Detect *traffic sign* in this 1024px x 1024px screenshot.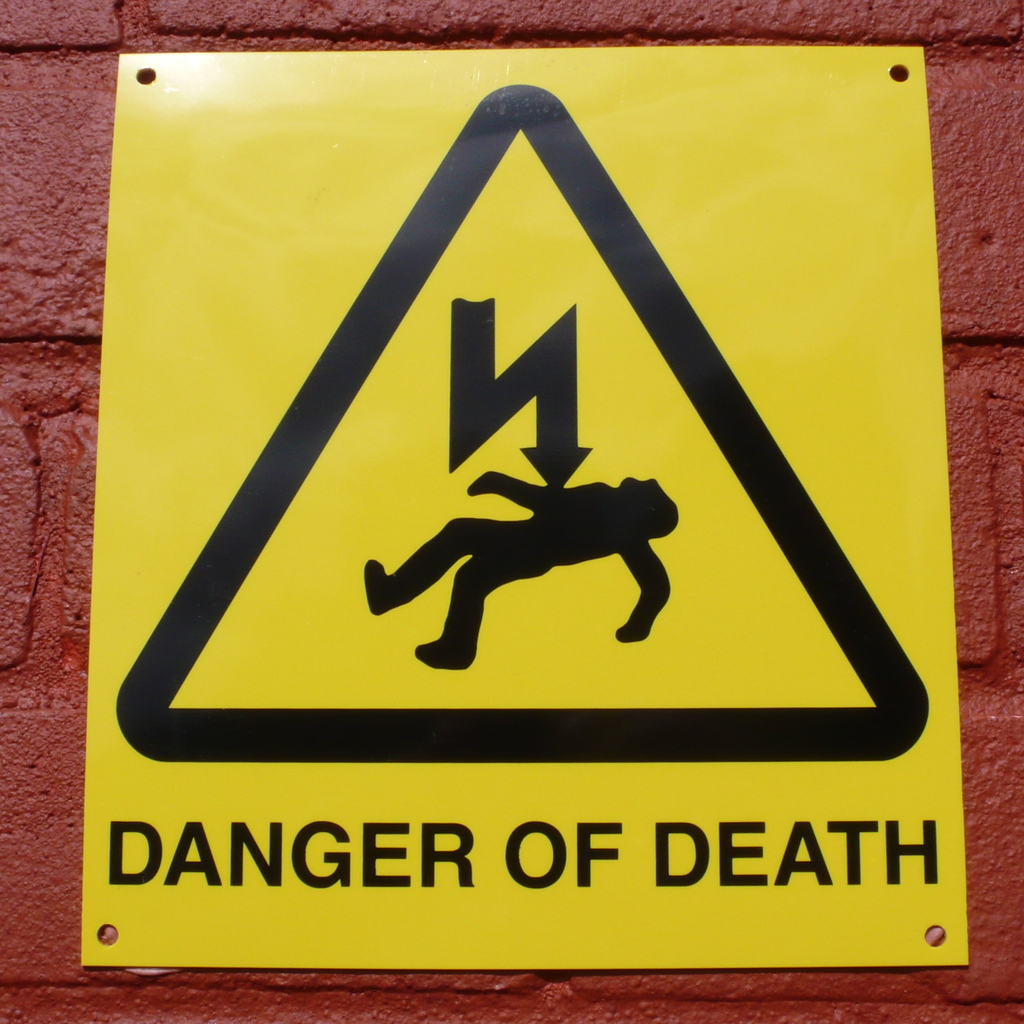
Detection: l=85, t=49, r=968, b=970.
